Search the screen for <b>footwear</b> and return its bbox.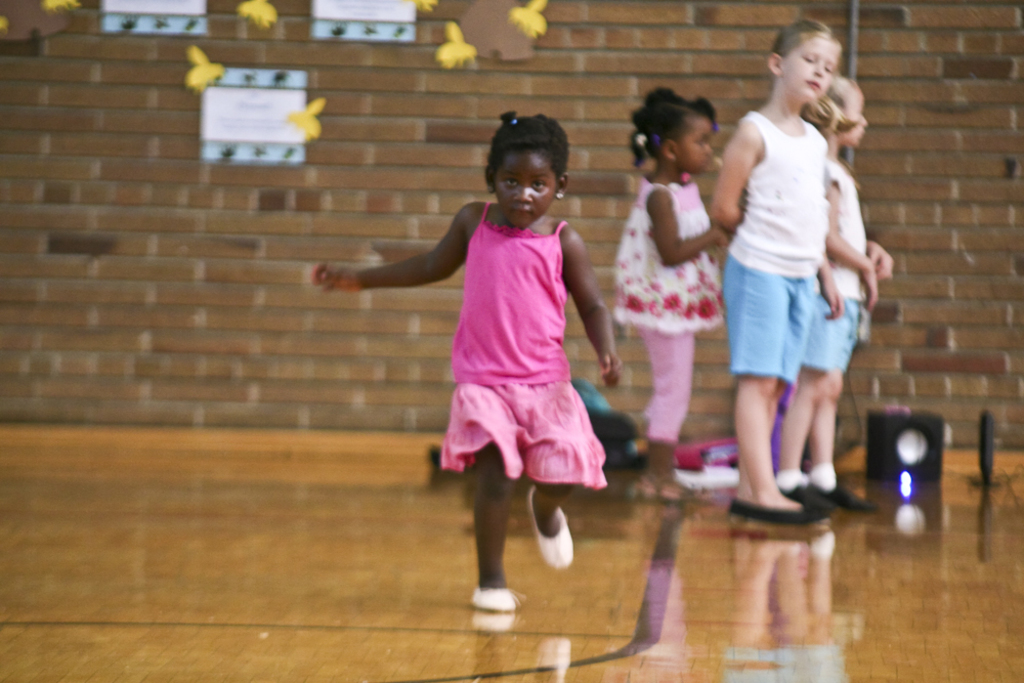
Found: [771, 484, 844, 515].
